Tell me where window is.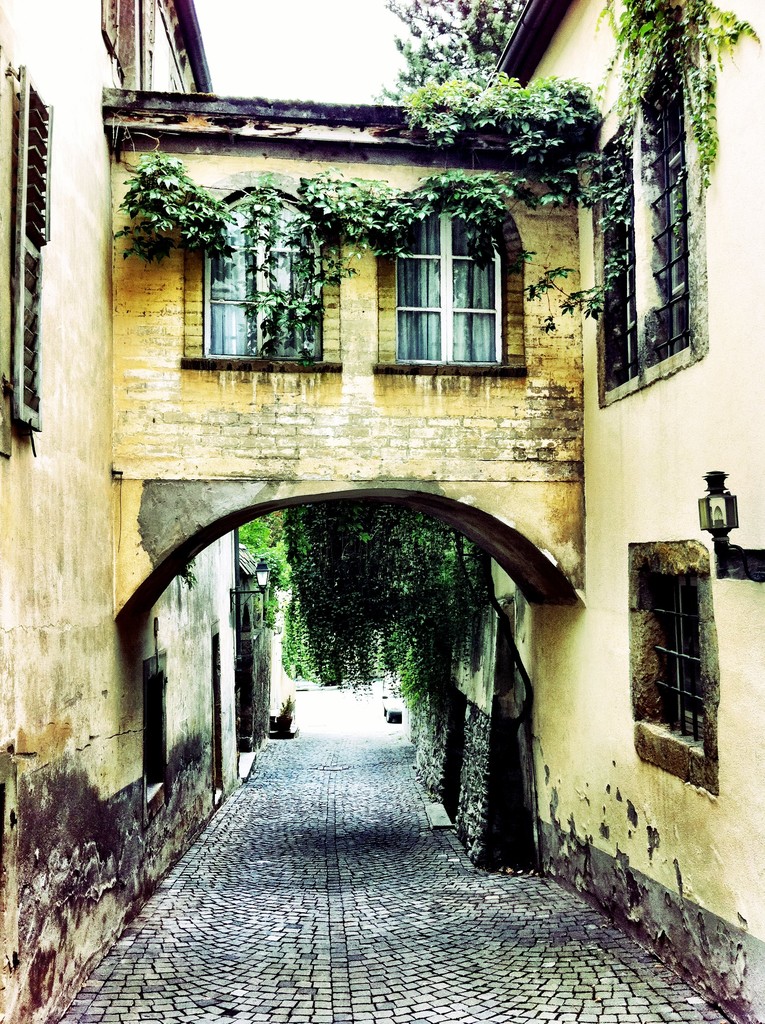
window is at locate(205, 187, 323, 362).
